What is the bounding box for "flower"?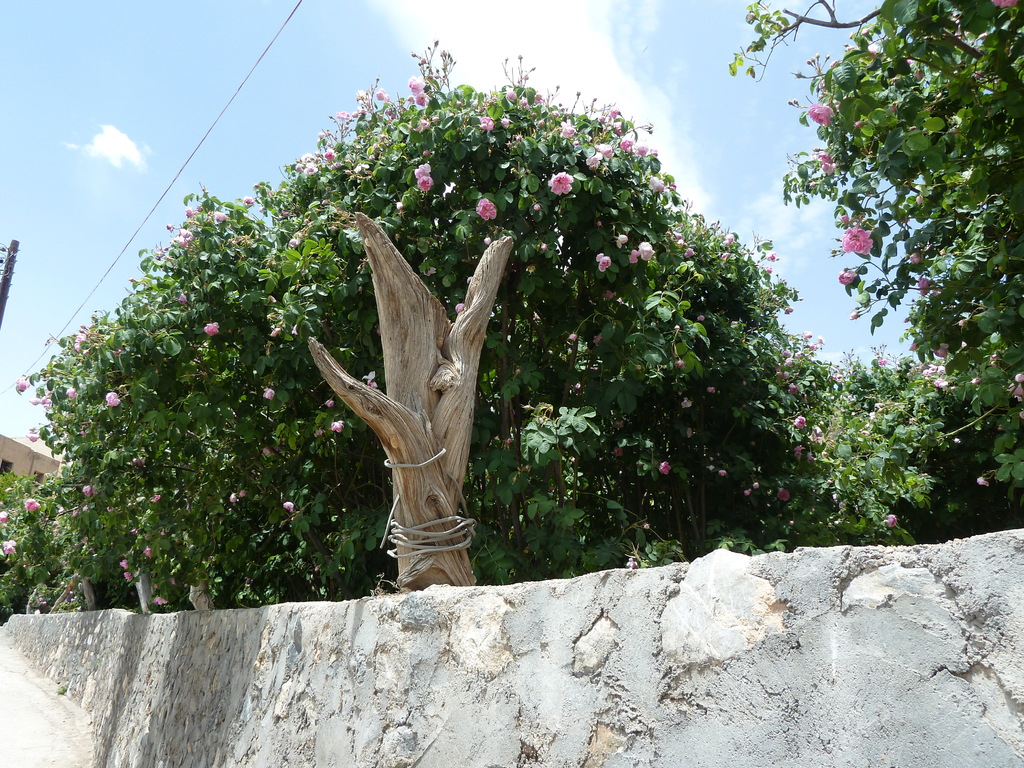
Rect(331, 421, 344, 435).
